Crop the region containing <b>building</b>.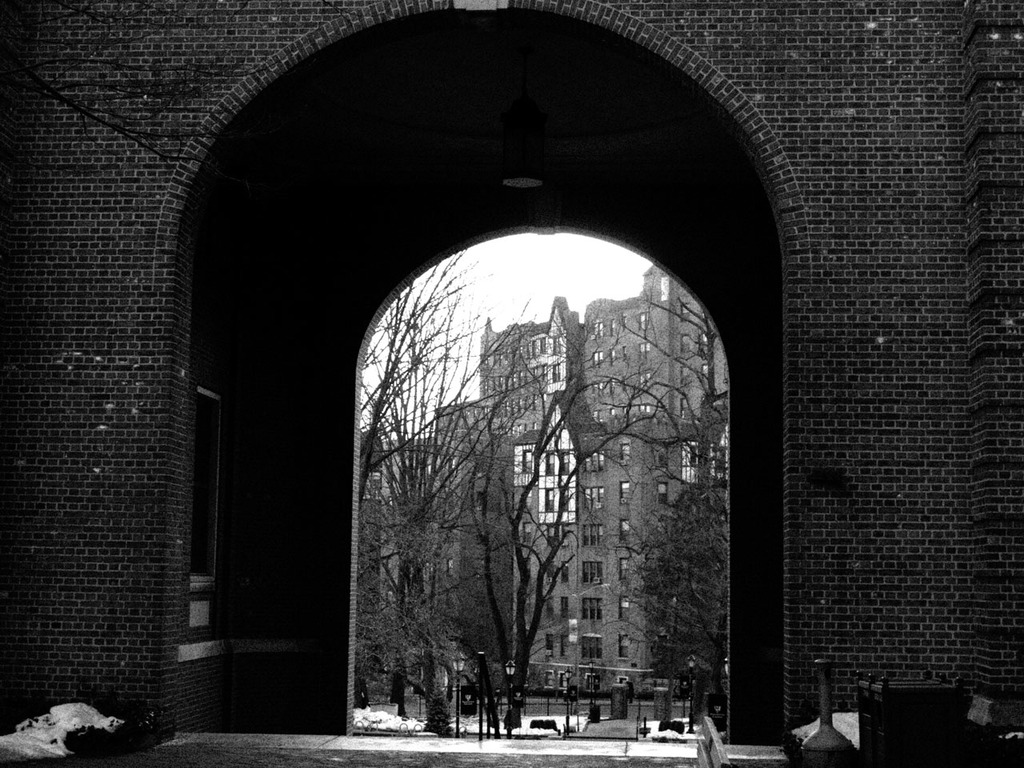
Crop region: x1=0 y1=2 x2=1023 y2=767.
